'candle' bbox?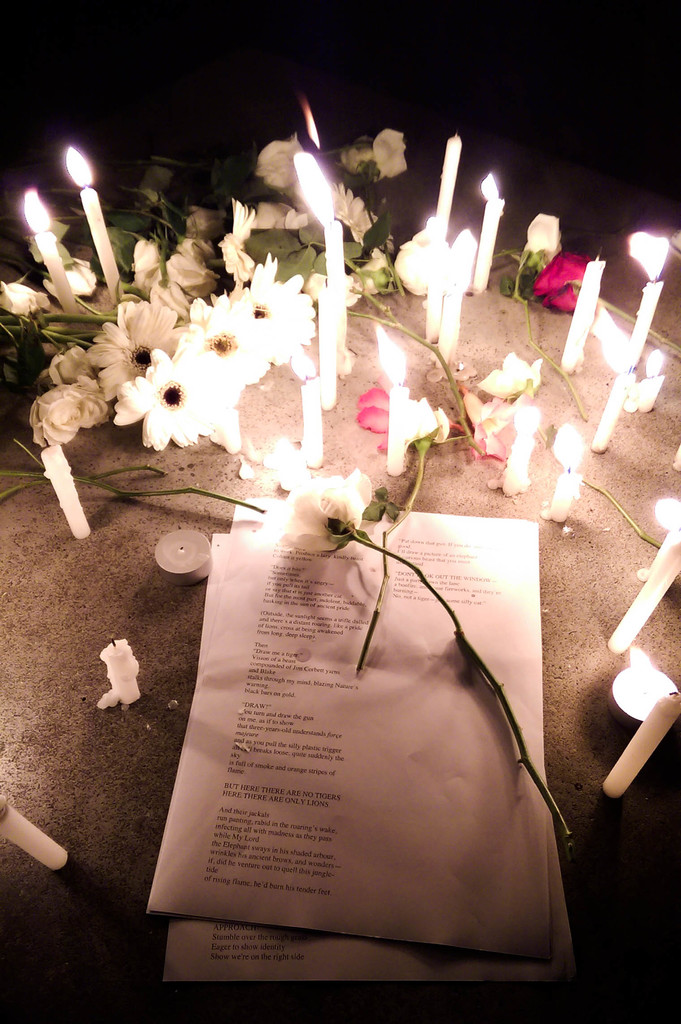
597,310,634,455
